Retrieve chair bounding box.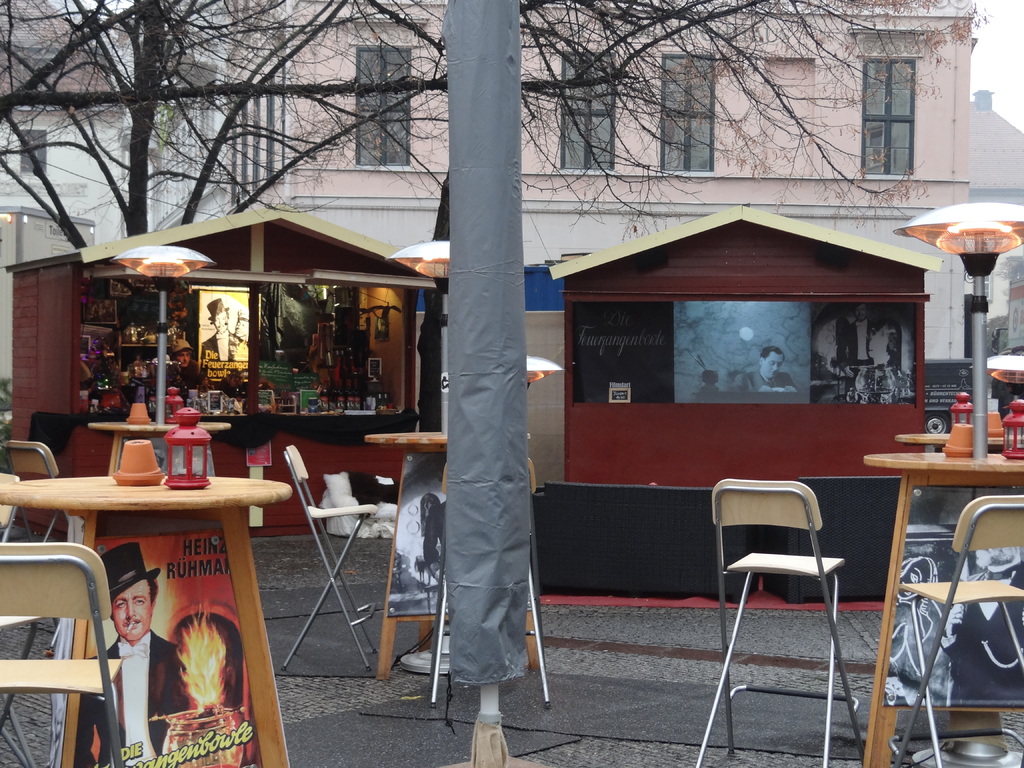
Bounding box: 0/541/126/767.
